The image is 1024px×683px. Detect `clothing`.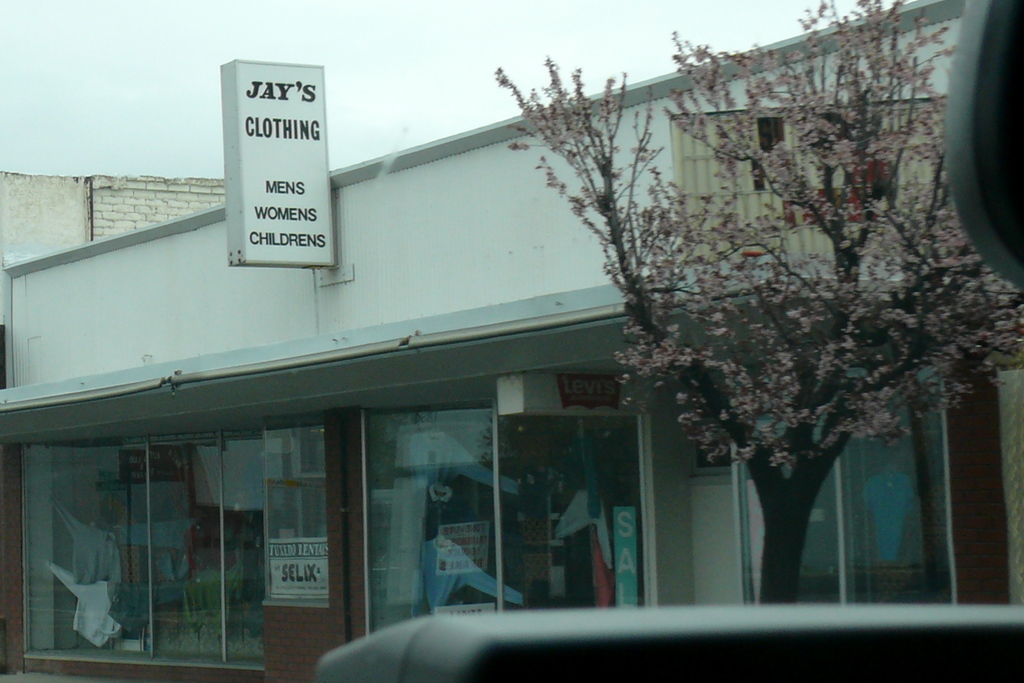
Detection: locate(386, 426, 520, 607).
